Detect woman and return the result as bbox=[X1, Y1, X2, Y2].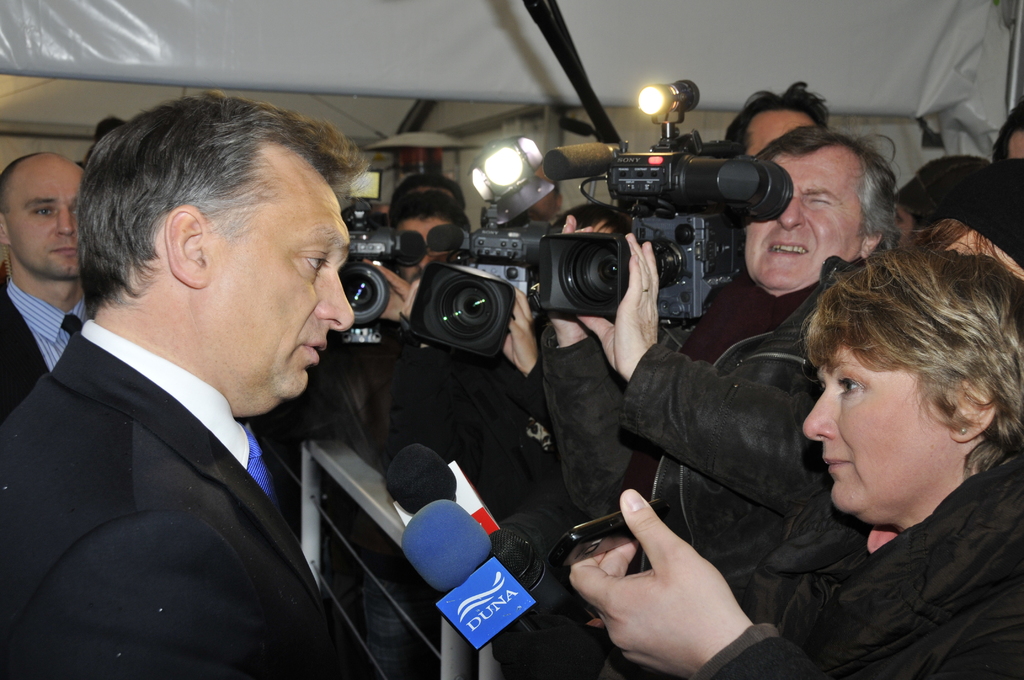
bbox=[897, 158, 1009, 250].
